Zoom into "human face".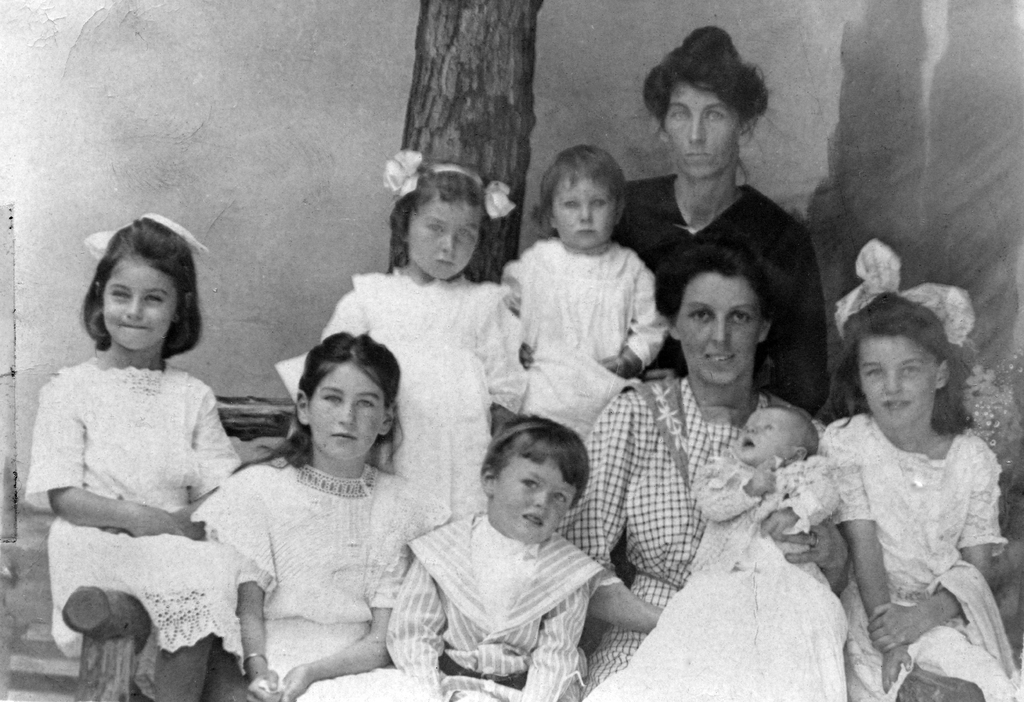
Zoom target: bbox=[665, 83, 736, 175].
